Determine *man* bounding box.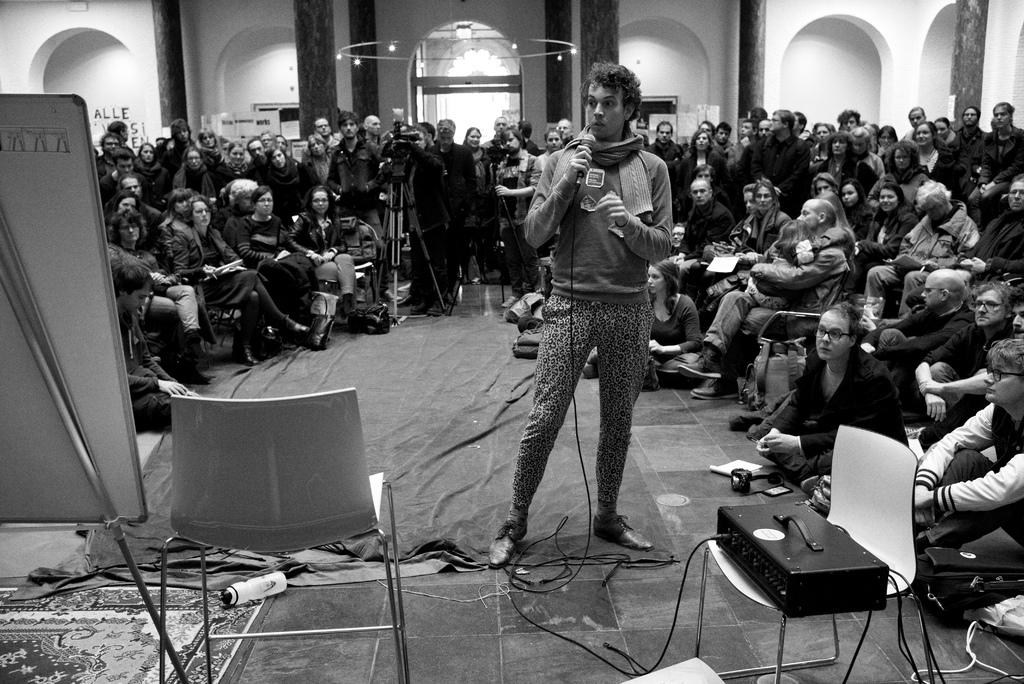
Determined: {"x1": 302, "y1": 121, "x2": 348, "y2": 158}.
